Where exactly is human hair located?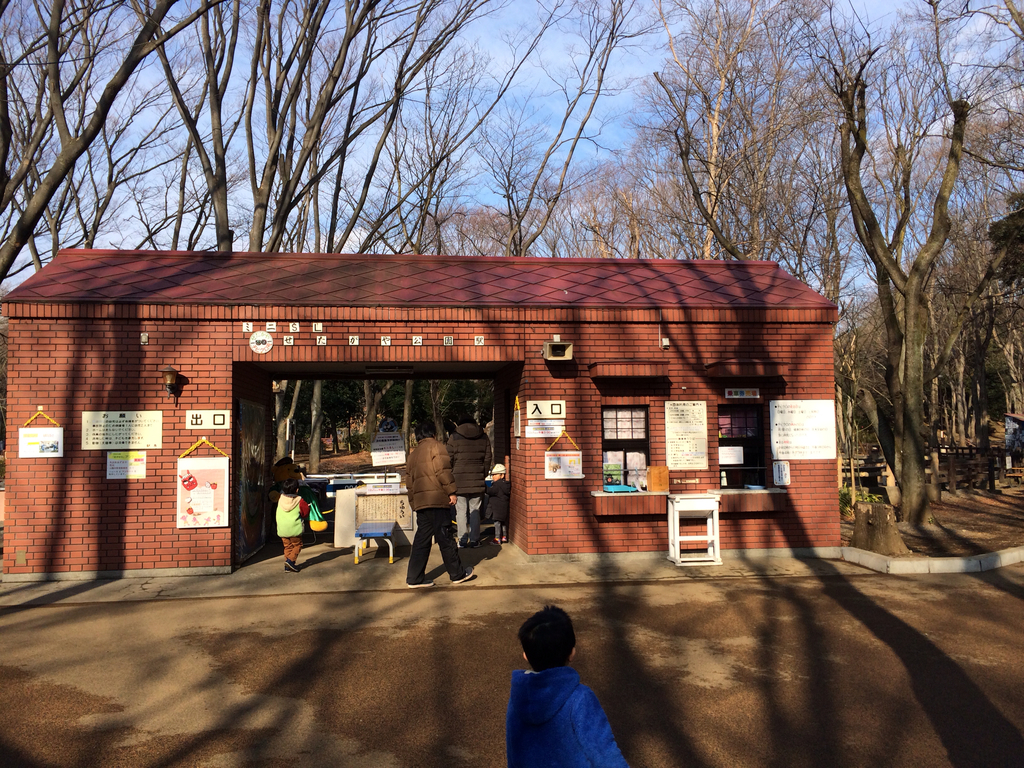
Its bounding box is 500, 474, 501, 477.
